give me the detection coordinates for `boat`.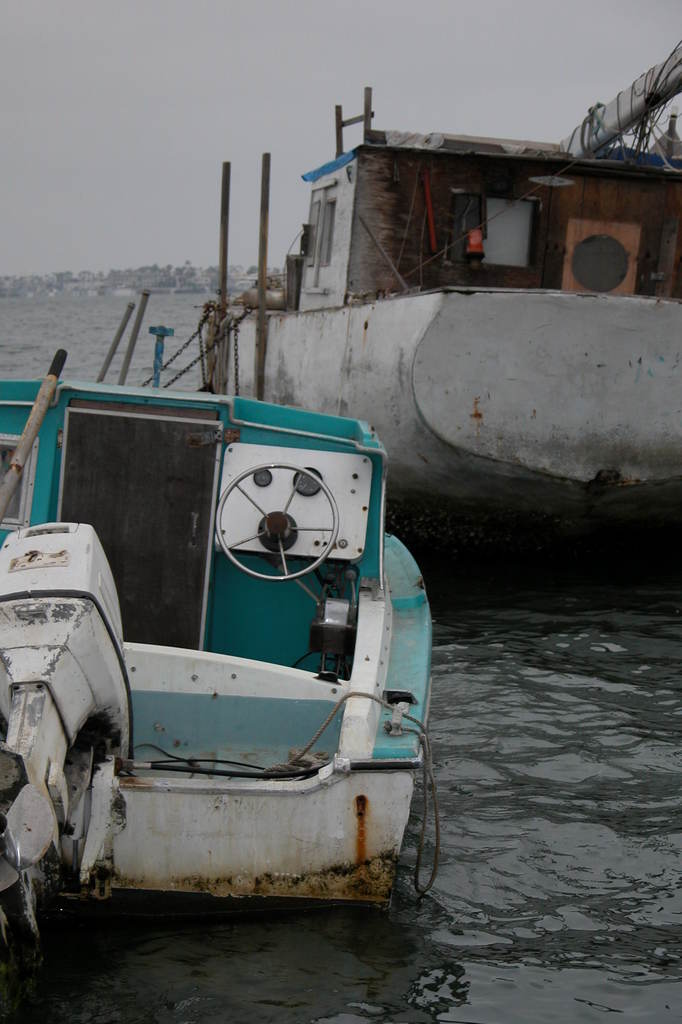
(195,99,681,512).
